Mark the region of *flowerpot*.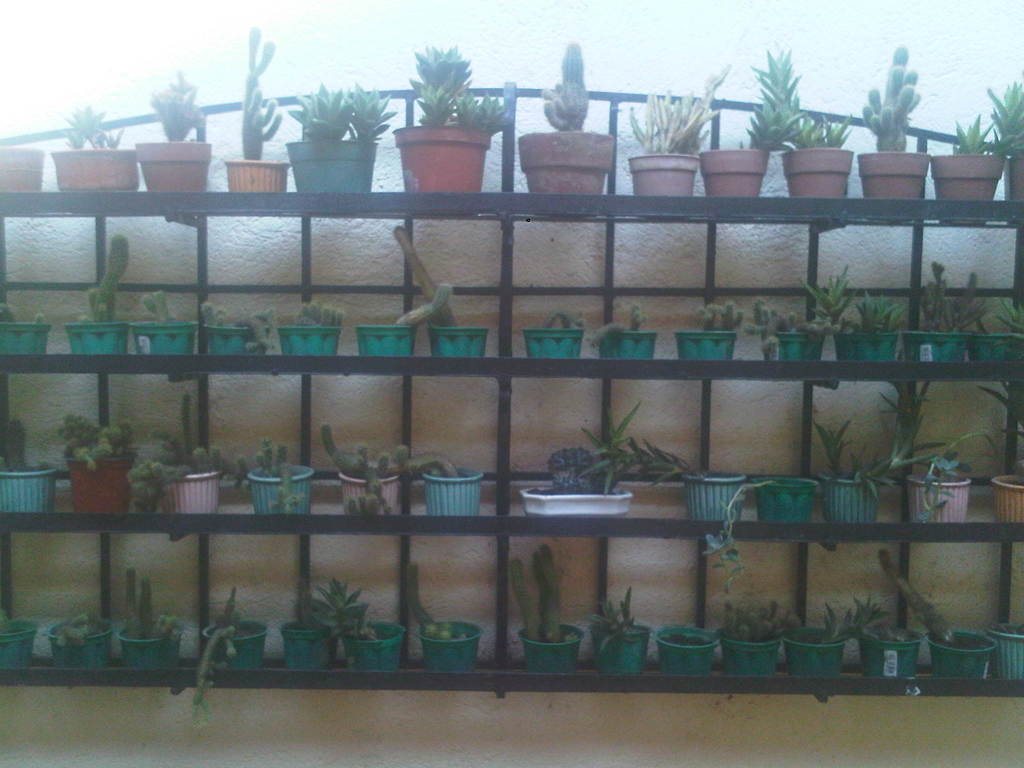
Region: (604, 331, 654, 364).
